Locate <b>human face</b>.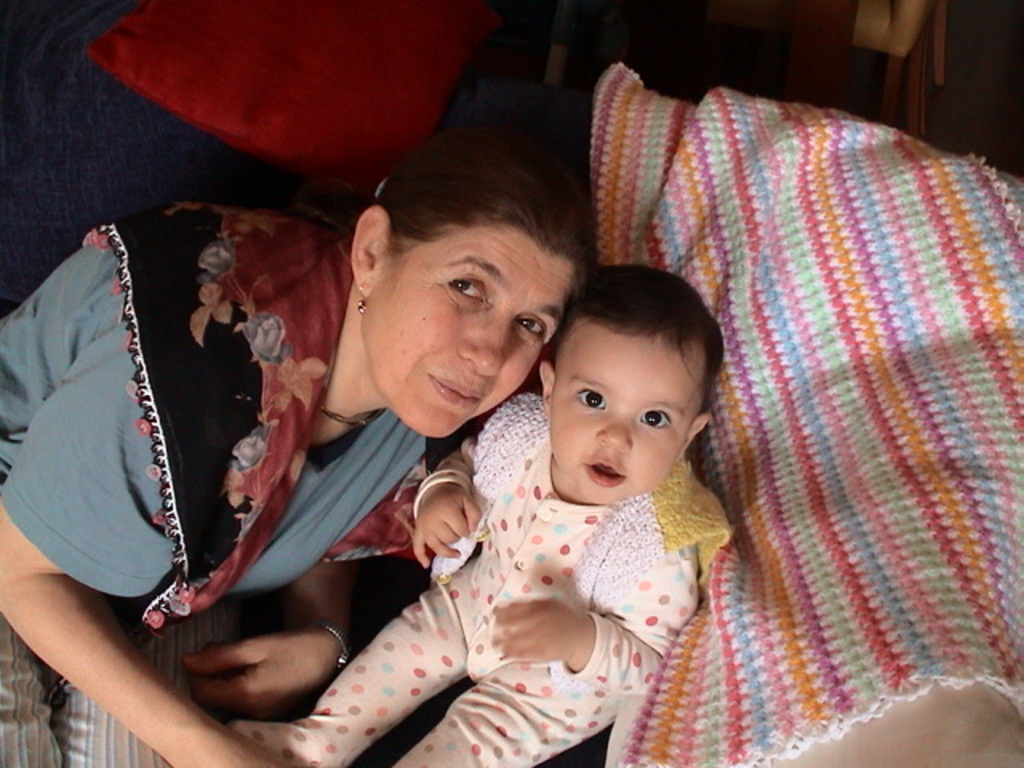
Bounding box: crop(342, 192, 586, 442).
